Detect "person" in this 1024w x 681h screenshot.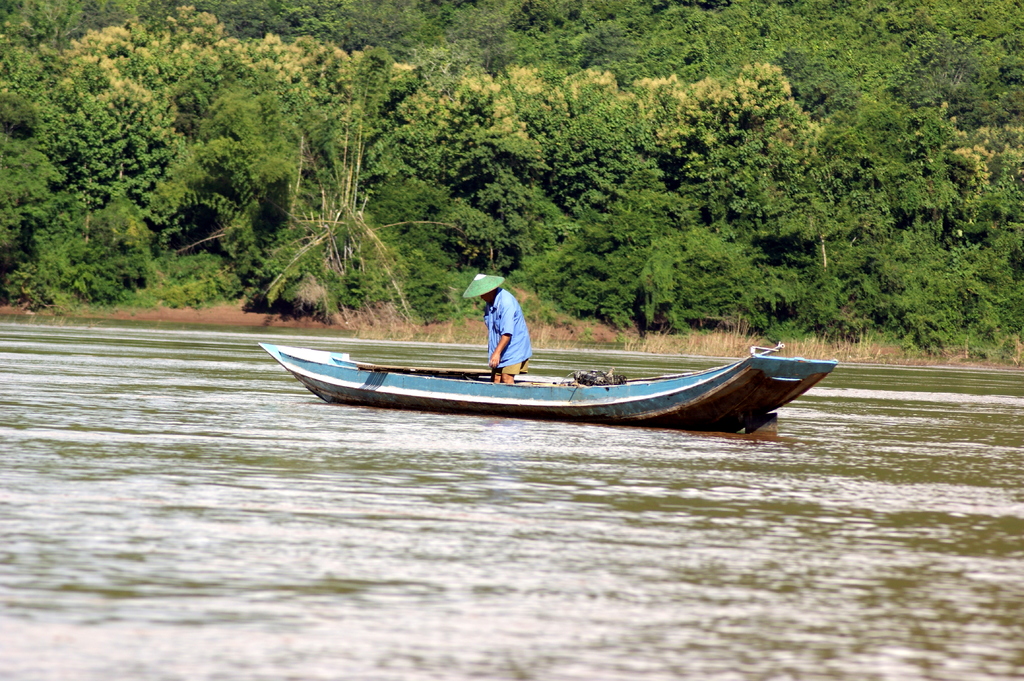
Detection: {"x1": 481, "y1": 271, "x2": 534, "y2": 381}.
